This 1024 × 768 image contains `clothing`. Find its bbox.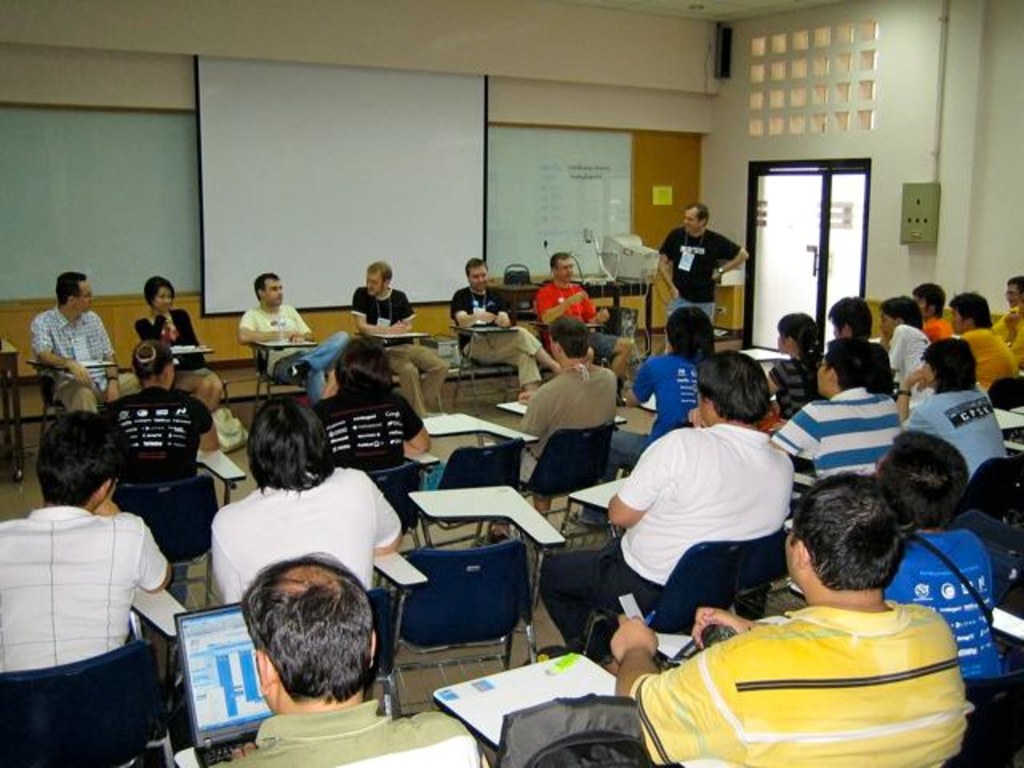
box(342, 282, 454, 411).
